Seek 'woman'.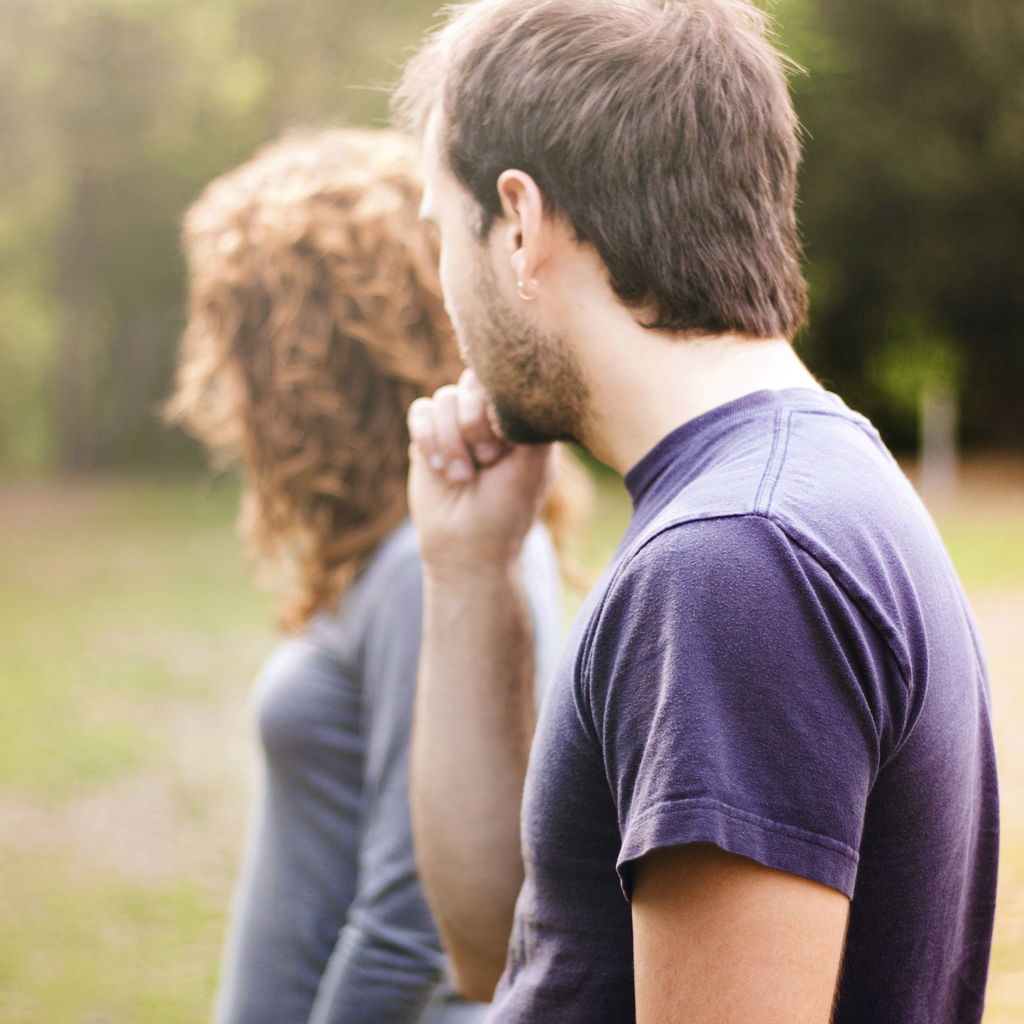
207:51:652:1020.
